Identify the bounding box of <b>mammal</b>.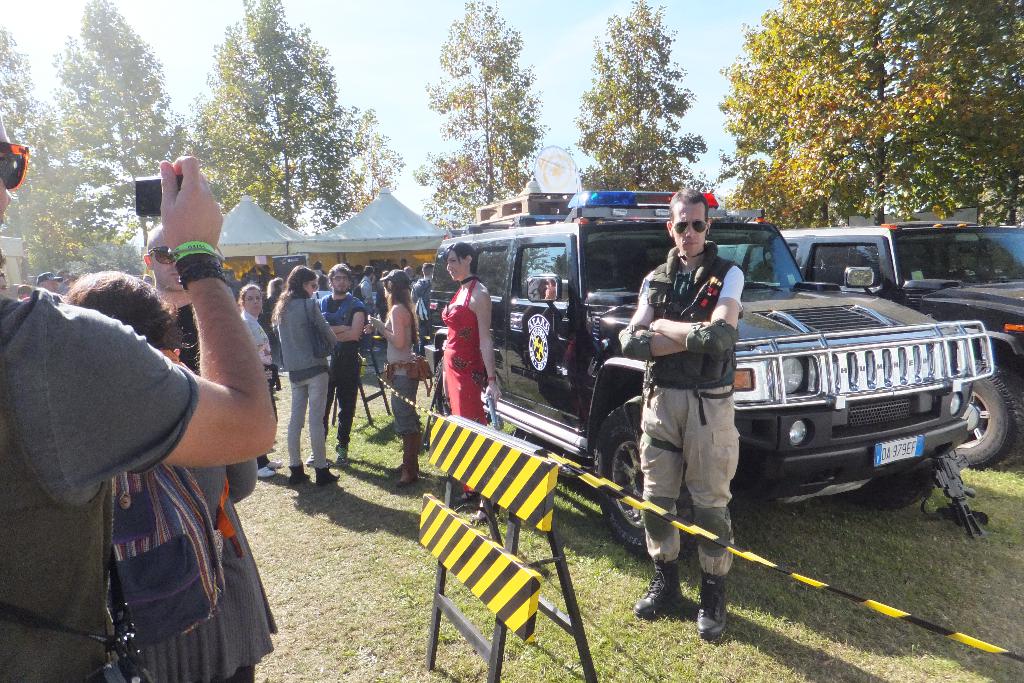
{"left": 0, "top": 115, "right": 277, "bottom": 682}.
